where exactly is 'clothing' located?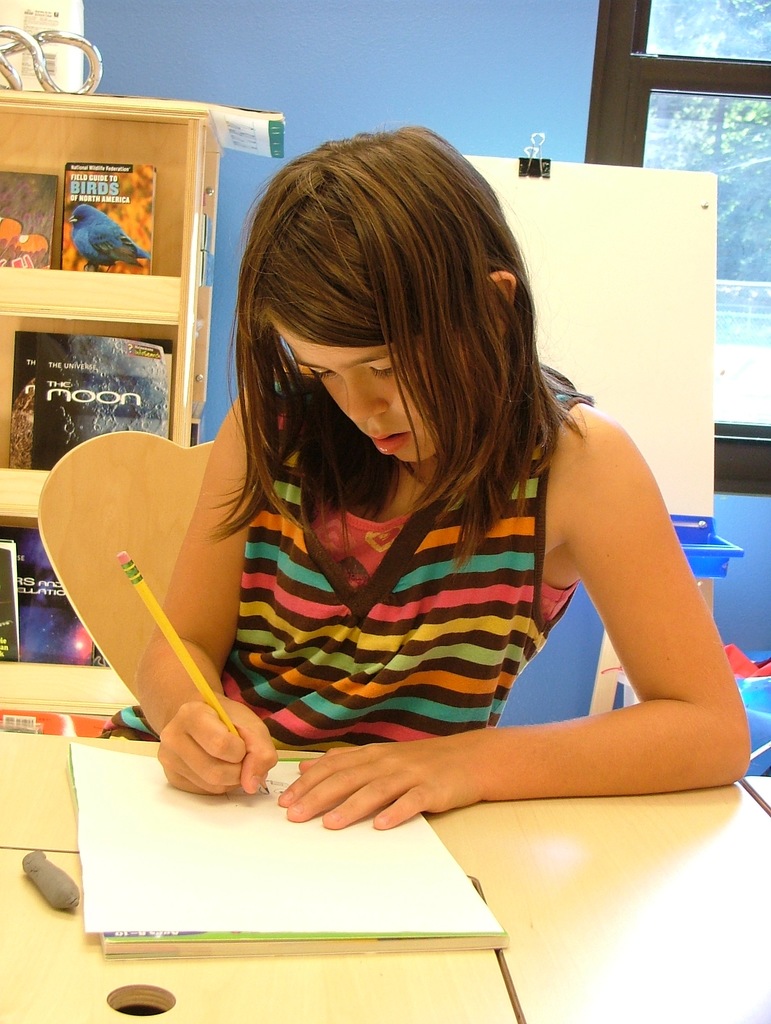
Its bounding box is 93/367/581/753.
